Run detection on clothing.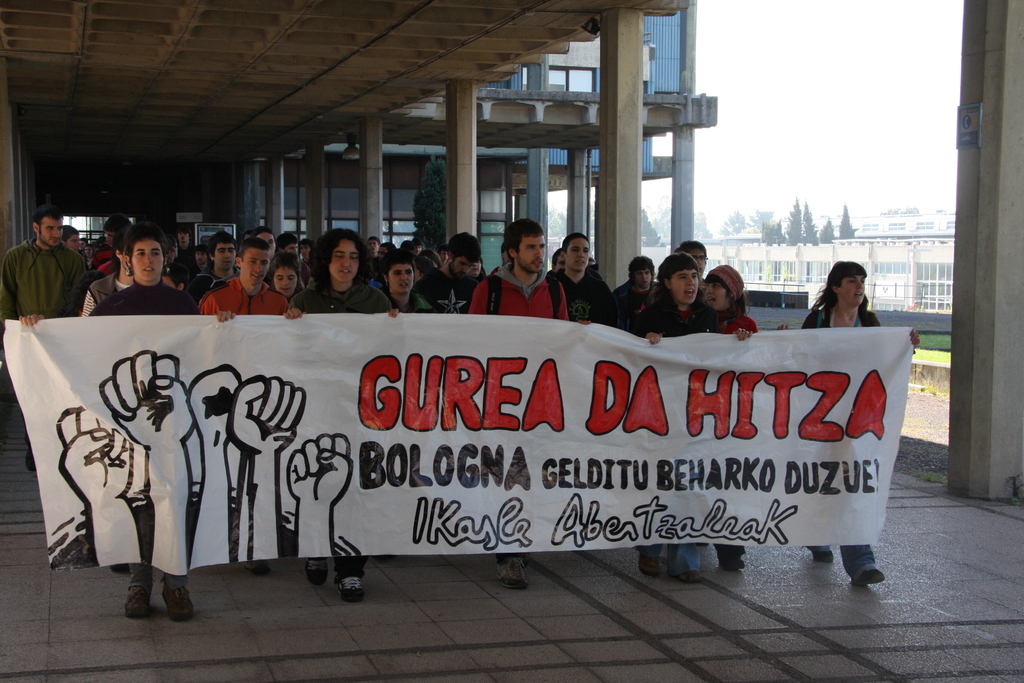
Result: bbox=(195, 280, 291, 313).
